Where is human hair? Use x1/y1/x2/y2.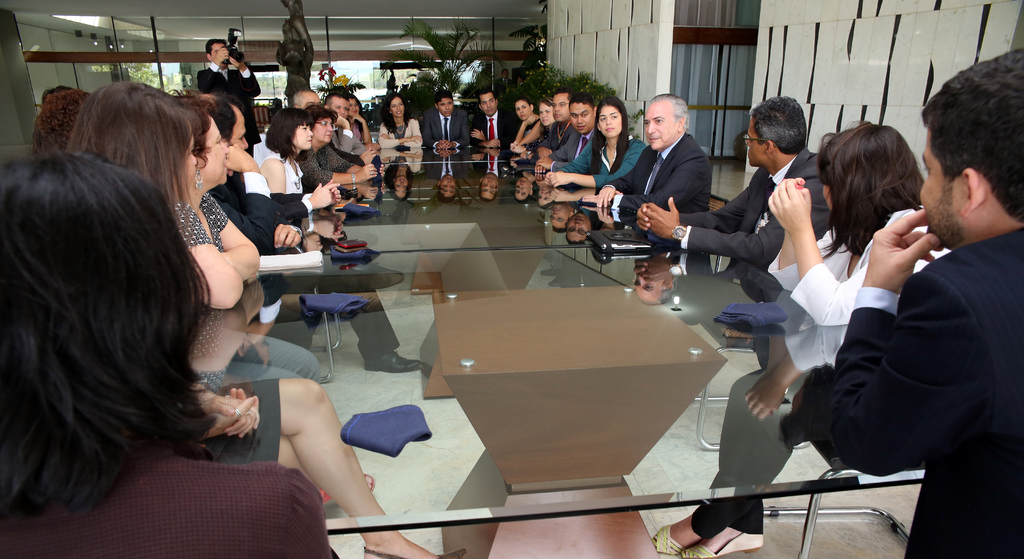
433/90/454/102.
